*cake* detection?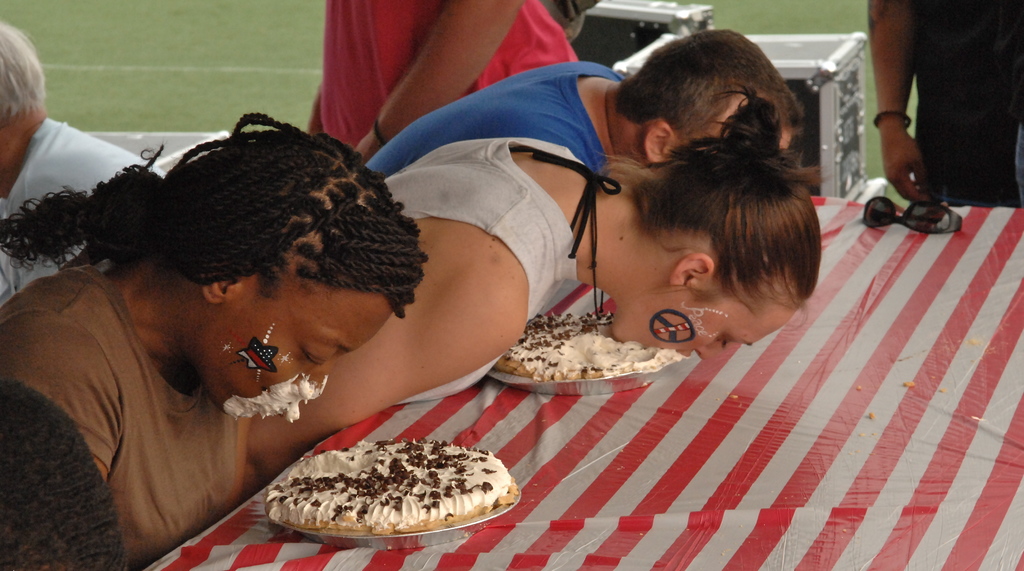
box(496, 309, 686, 376)
